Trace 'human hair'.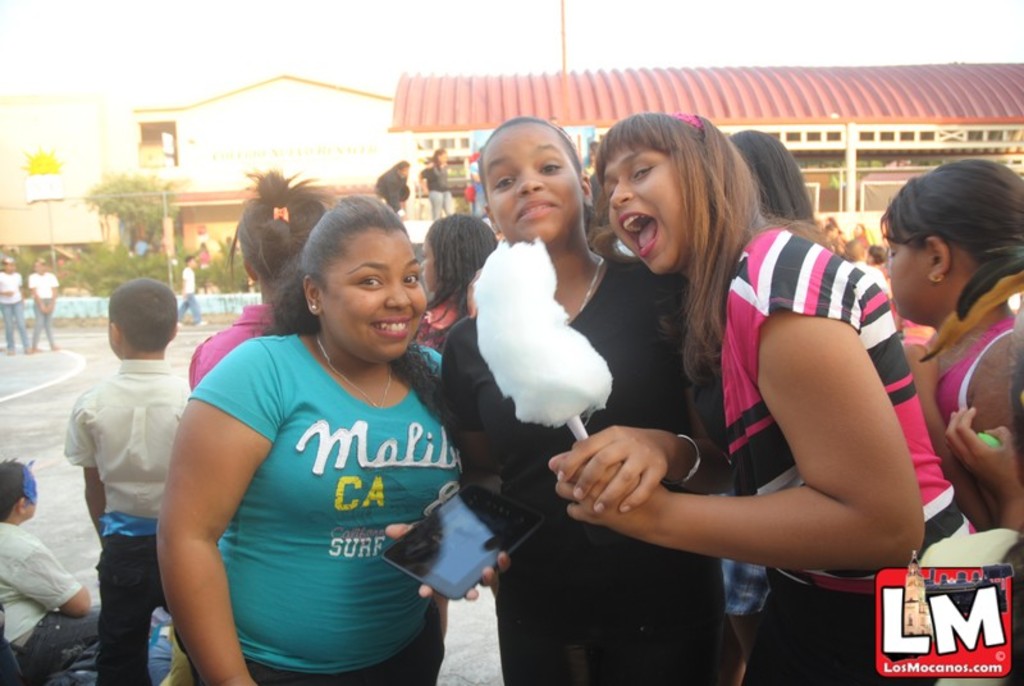
Traced to locate(879, 157, 1023, 323).
